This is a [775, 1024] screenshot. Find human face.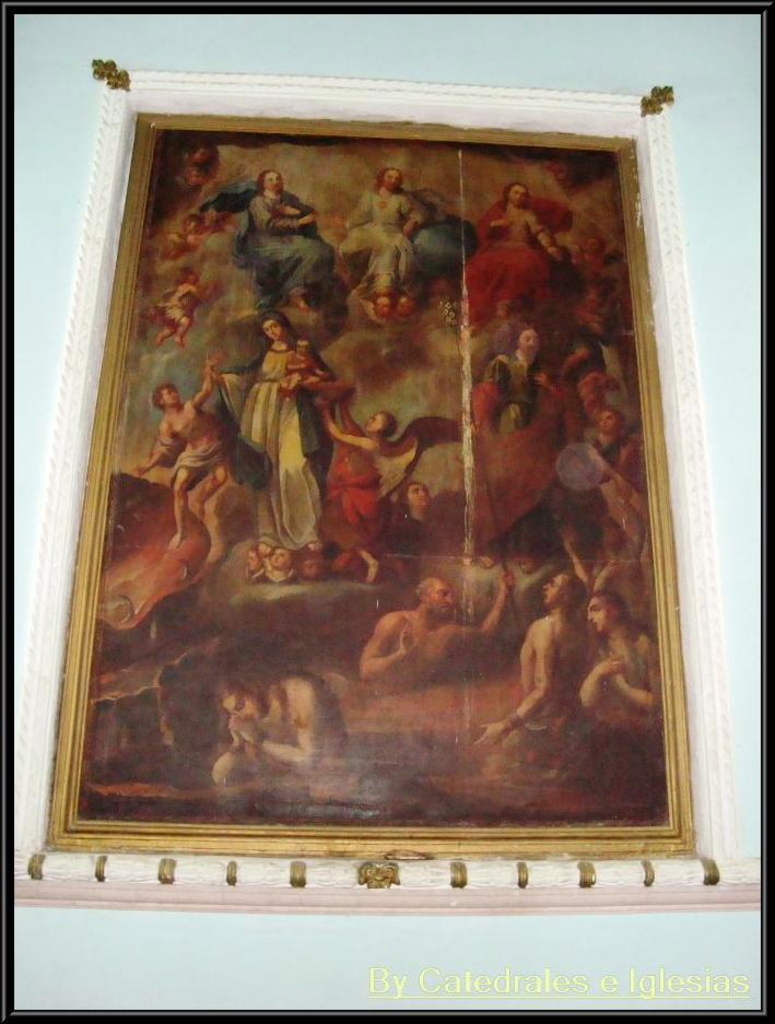
Bounding box: 590:601:612:633.
